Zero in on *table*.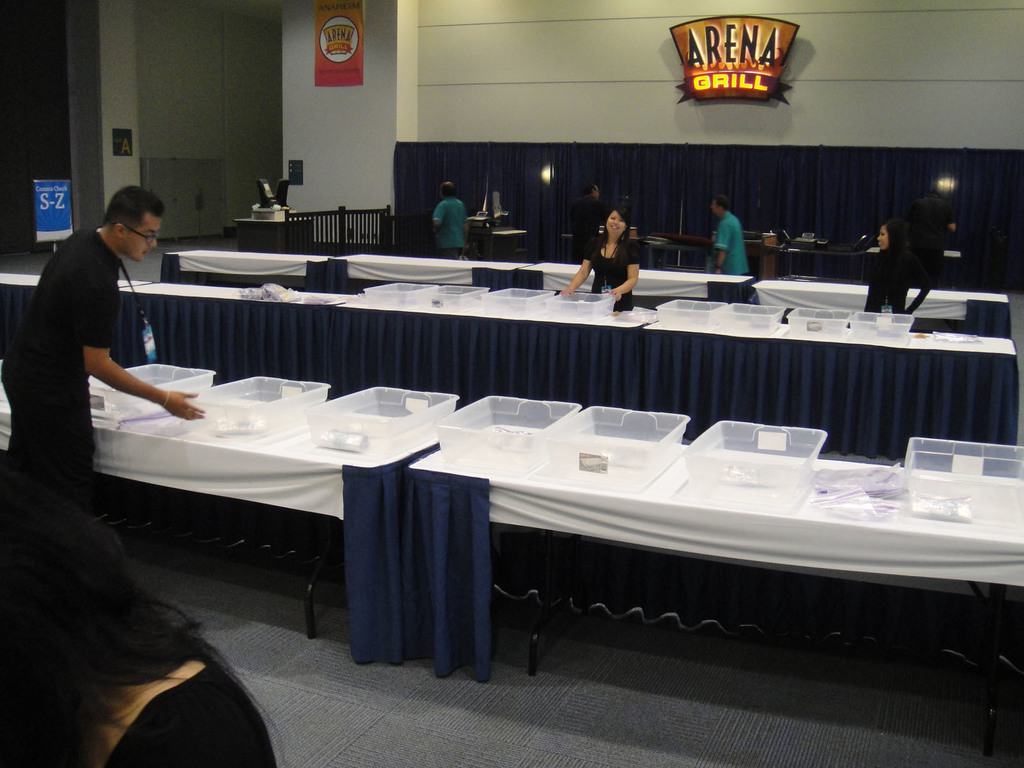
Zeroed in: pyautogui.locateOnScreen(639, 327, 1020, 458).
